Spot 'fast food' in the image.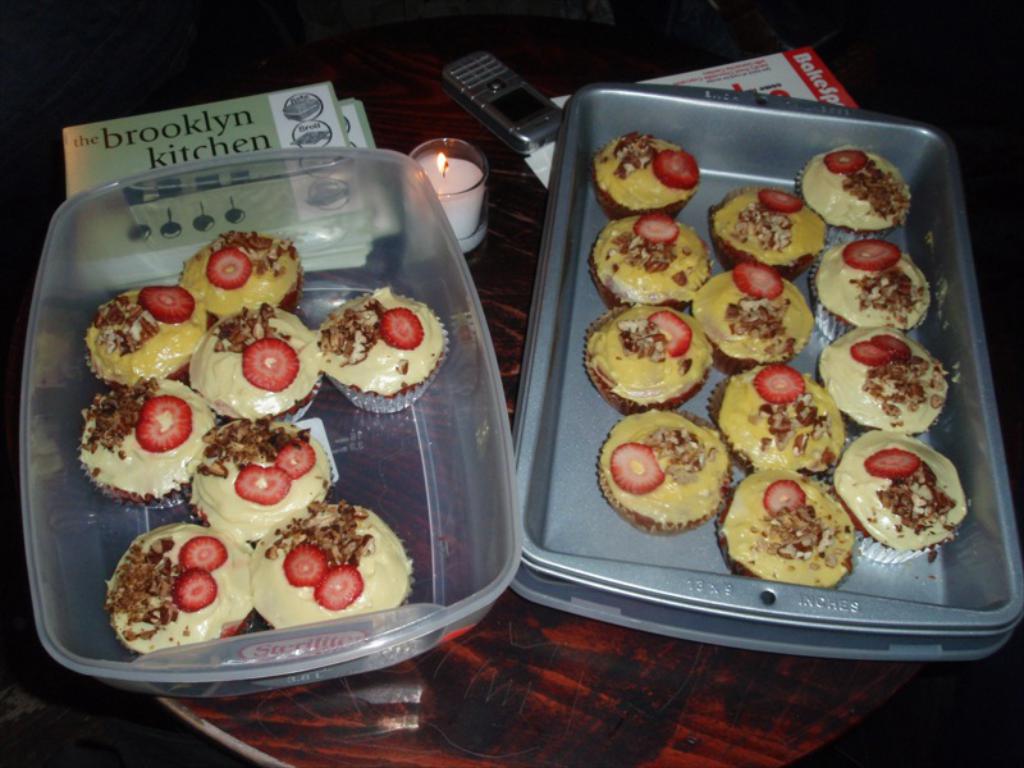
'fast food' found at (812,234,934,349).
